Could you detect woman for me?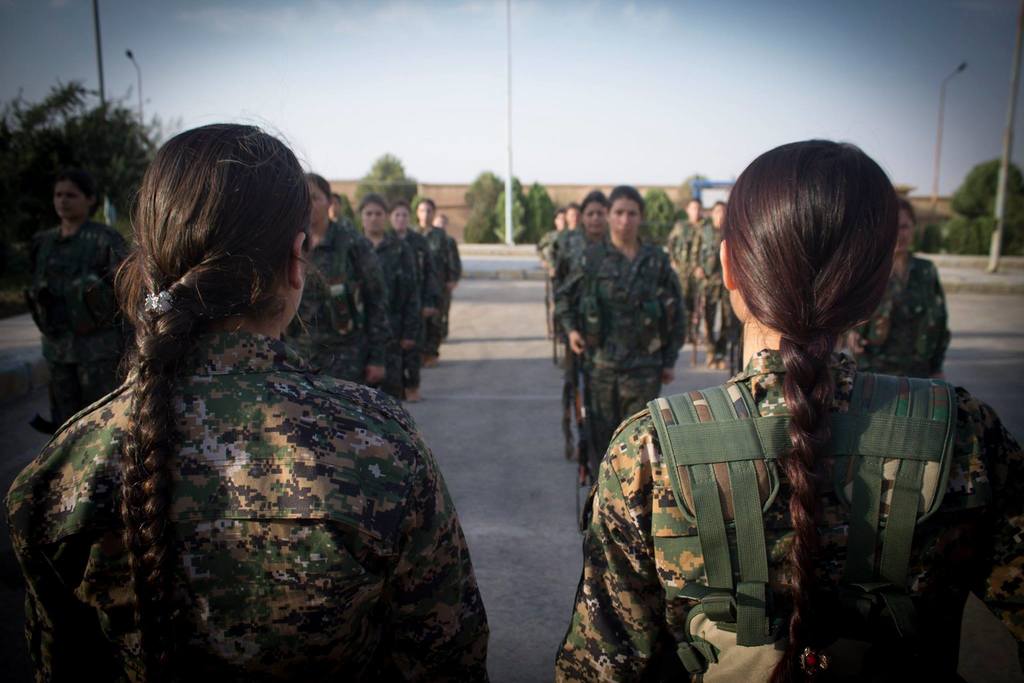
Detection result: select_region(559, 185, 685, 481).
